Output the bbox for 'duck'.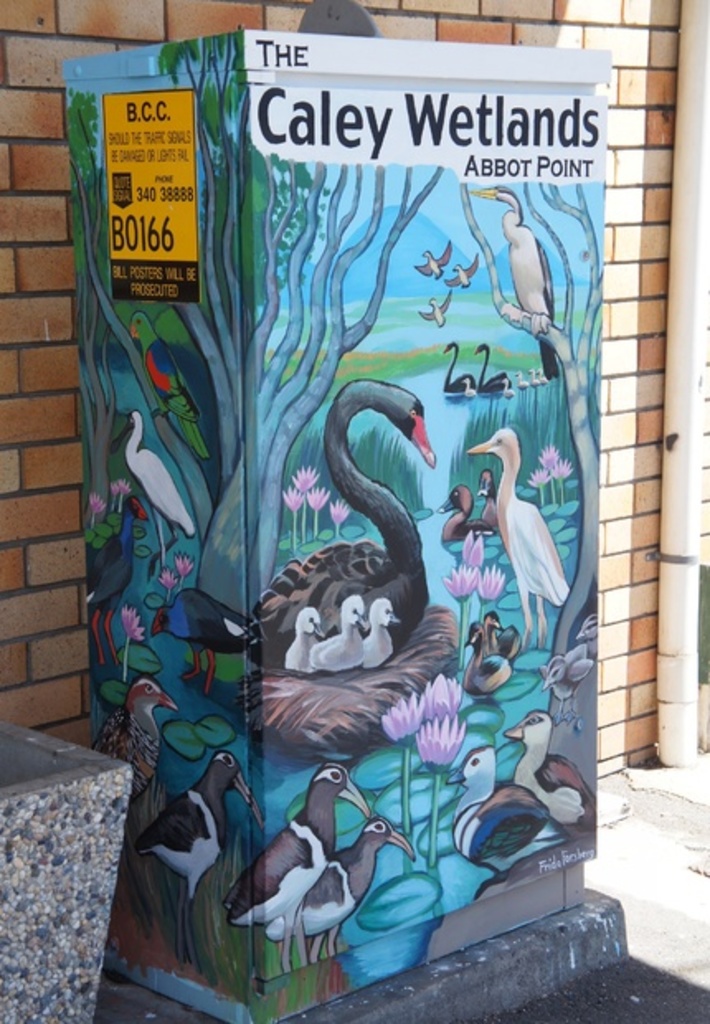
<region>239, 368, 426, 666</region>.
